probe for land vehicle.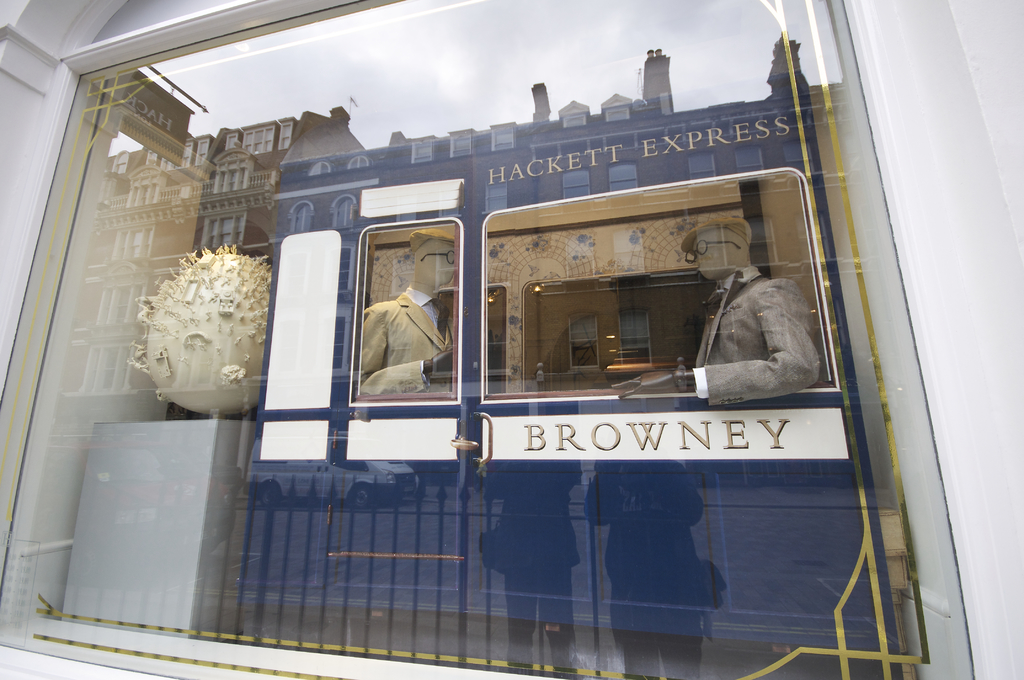
Probe result: [x1=225, y1=76, x2=908, y2=677].
